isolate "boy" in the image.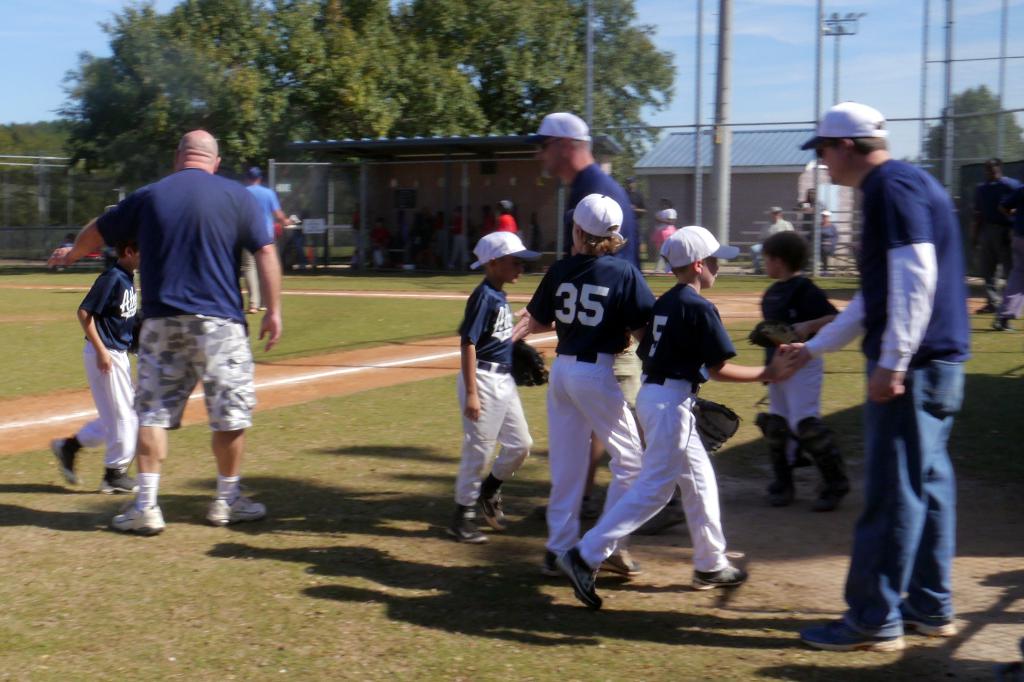
Isolated region: (48,244,141,497).
